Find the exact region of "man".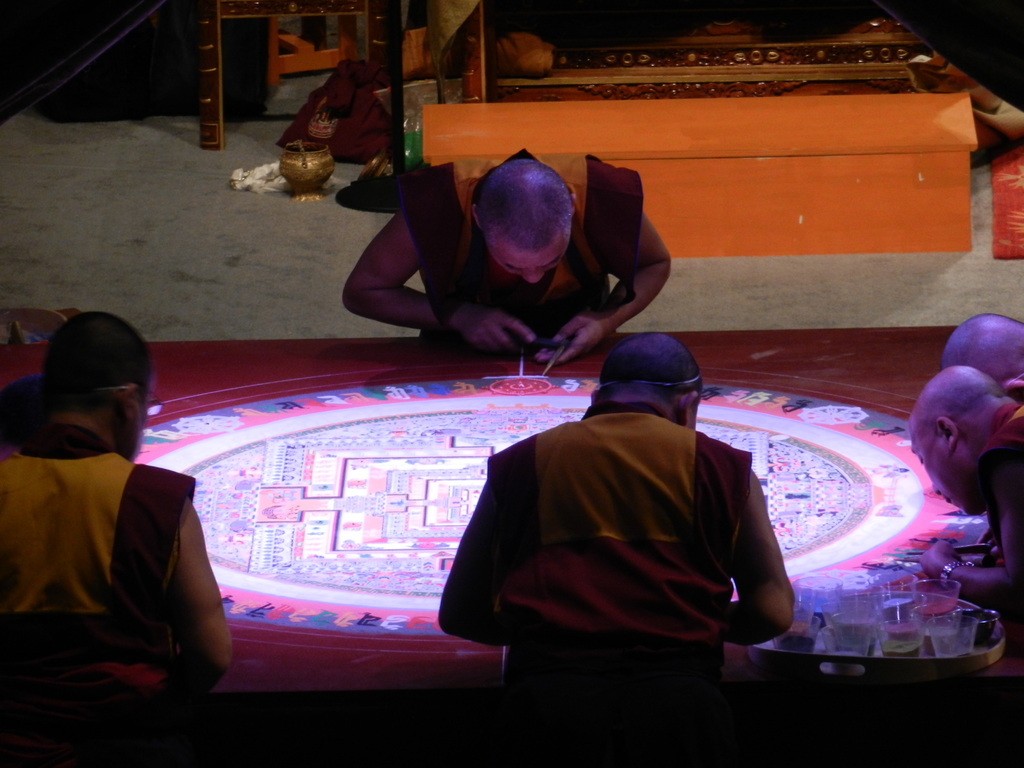
Exact region: 7/312/257/726.
